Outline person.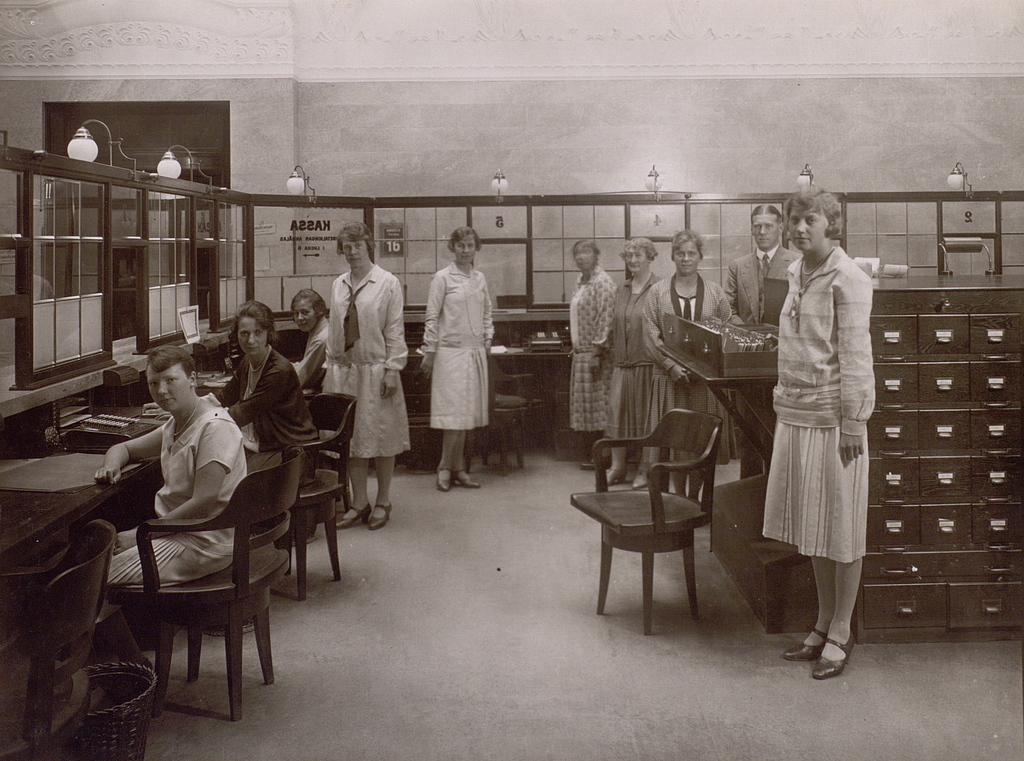
Outline: bbox=(568, 237, 620, 480).
